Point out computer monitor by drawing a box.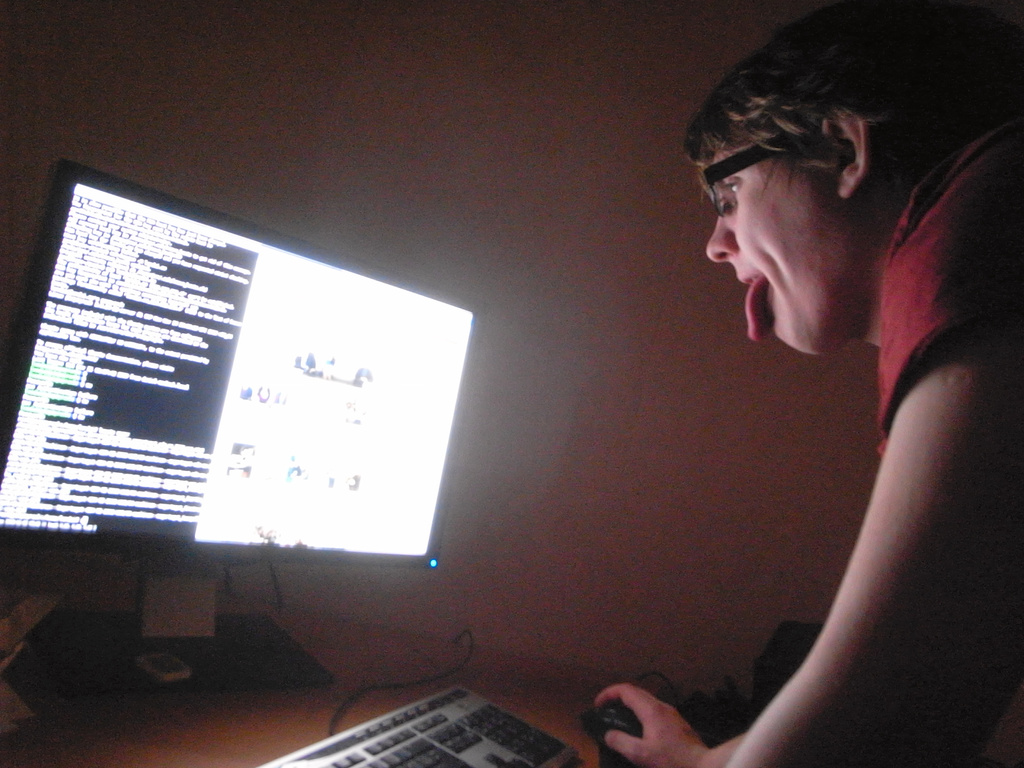
[left=19, top=176, right=492, bottom=653].
